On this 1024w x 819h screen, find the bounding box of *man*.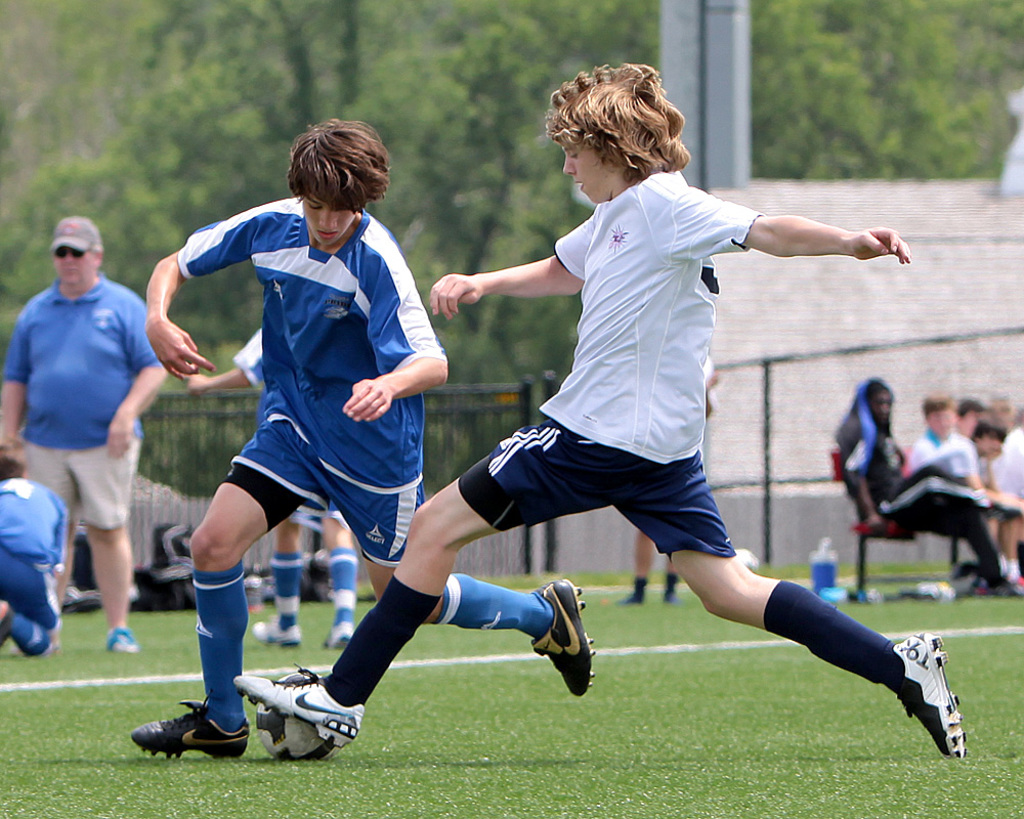
Bounding box: bbox(8, 200, 173, 669).
